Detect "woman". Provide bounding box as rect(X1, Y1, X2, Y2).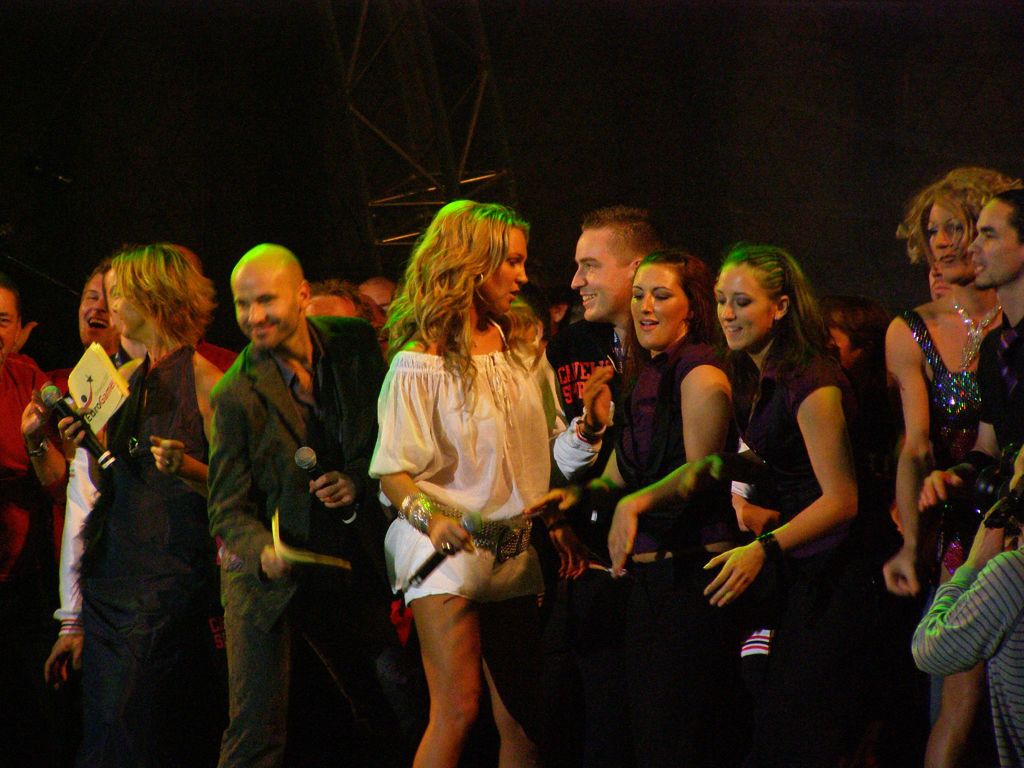
rect(58, 244, 227, 767).
